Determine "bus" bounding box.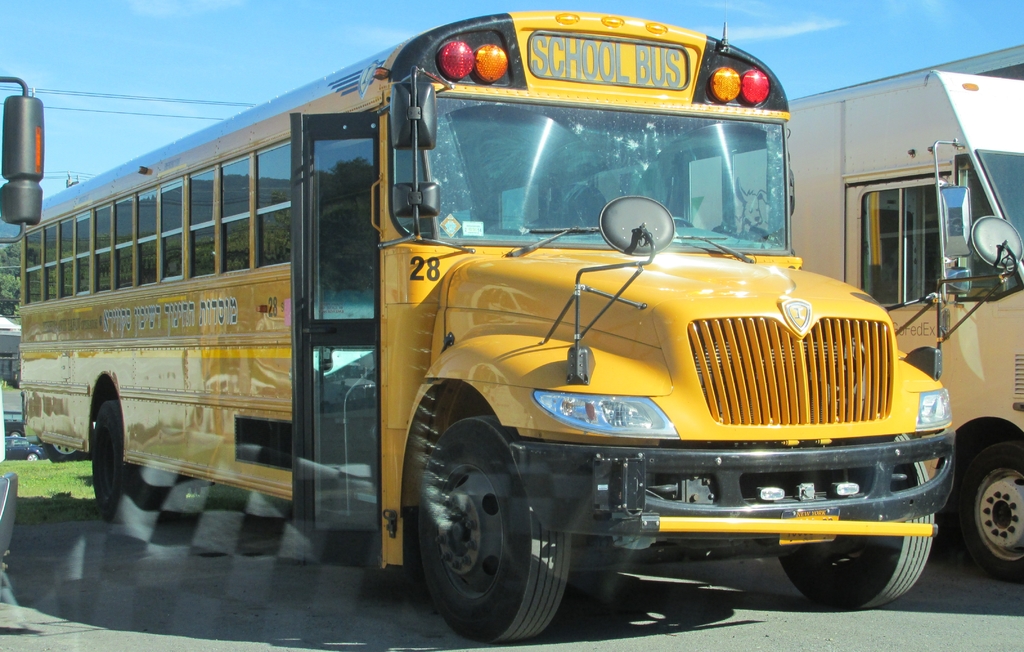
Determined: box(0, 74, 47, 558).
